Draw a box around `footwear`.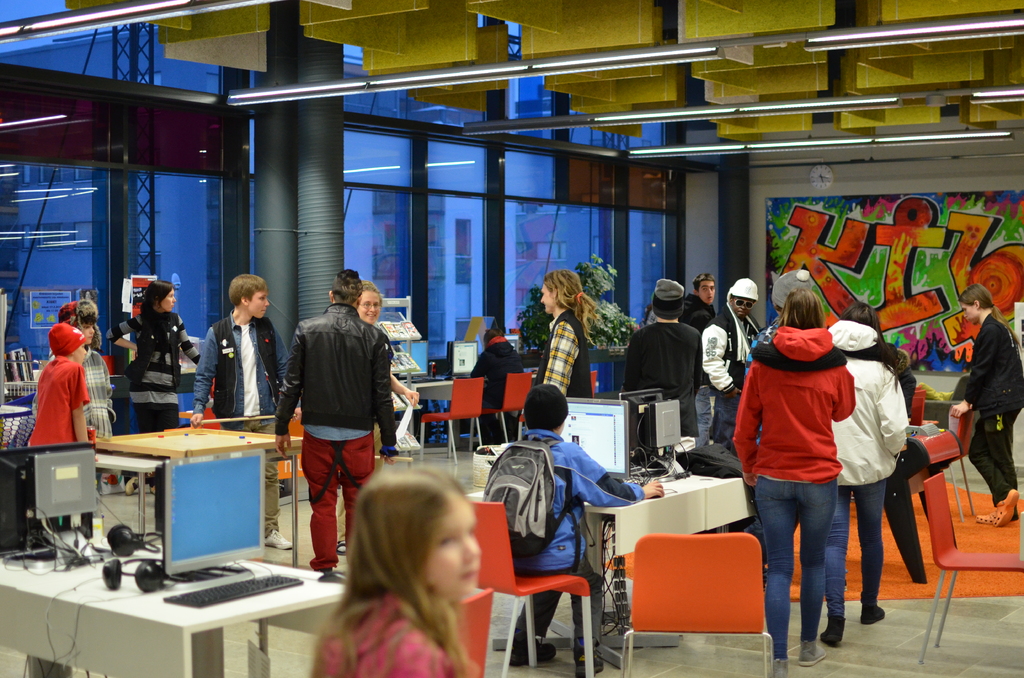
box(862, 606, 887, 621).
